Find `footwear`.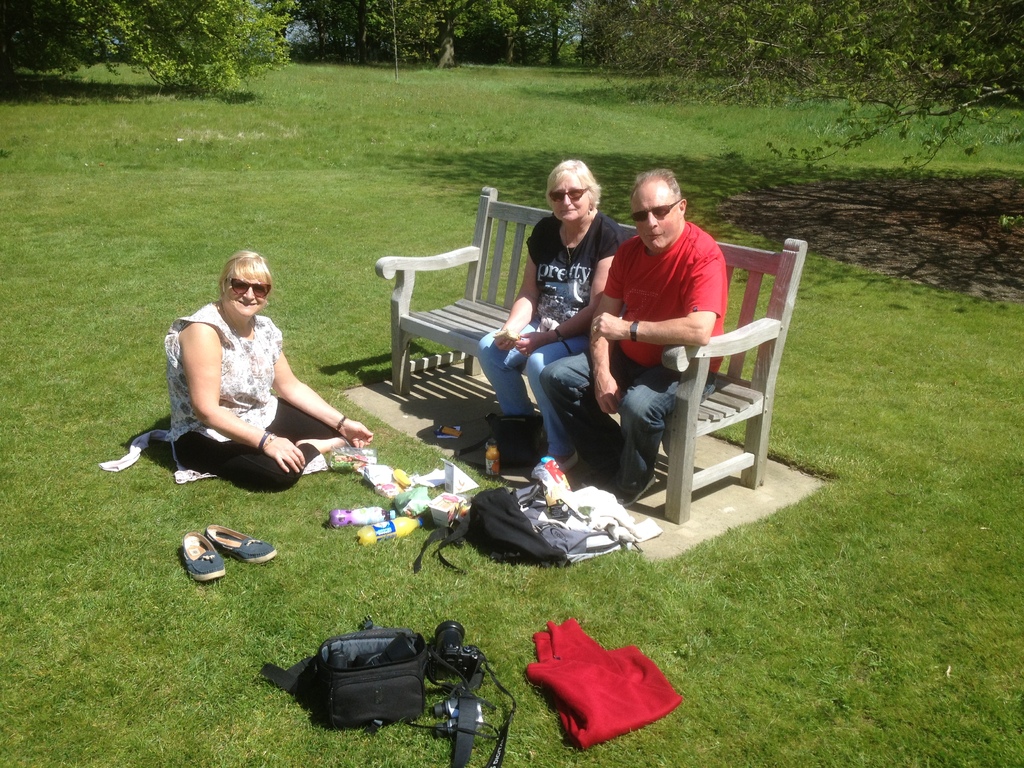
box=[485, 435, 542, 449].
